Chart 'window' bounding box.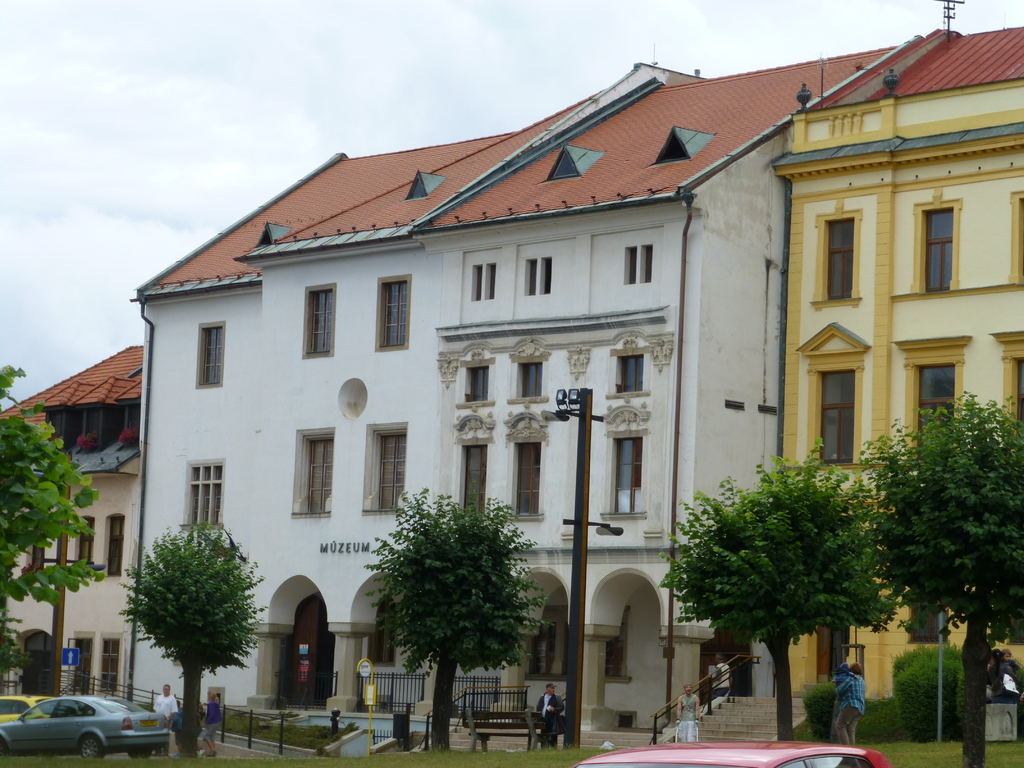
Charted: <bbox>367, 598, 396, 668</bbox>.
